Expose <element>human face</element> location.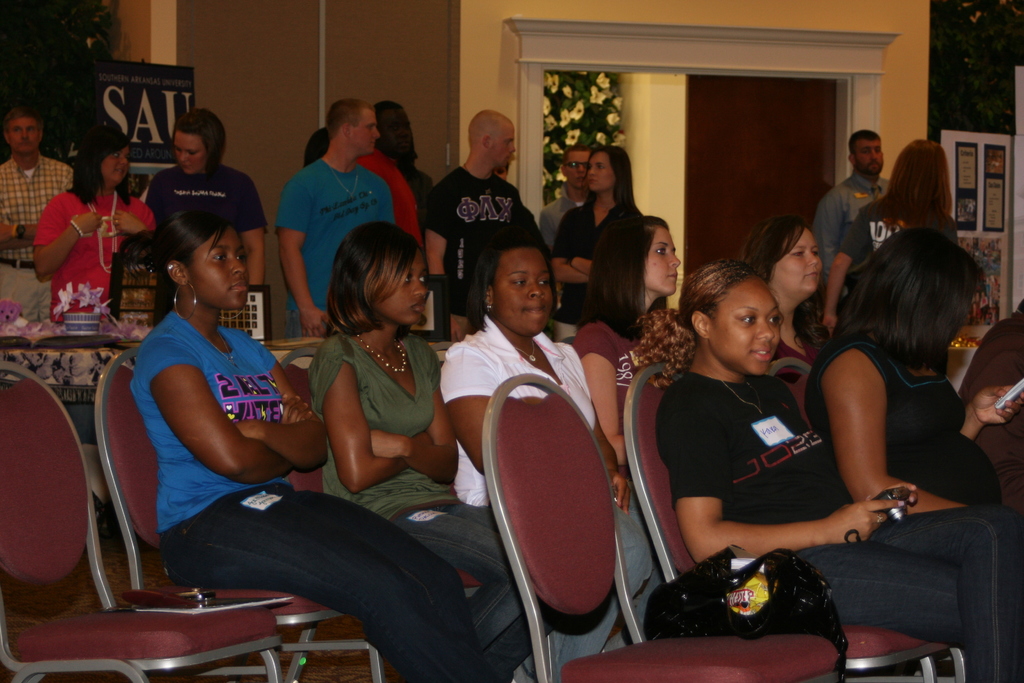
Exposed at (8,122,42,156).
